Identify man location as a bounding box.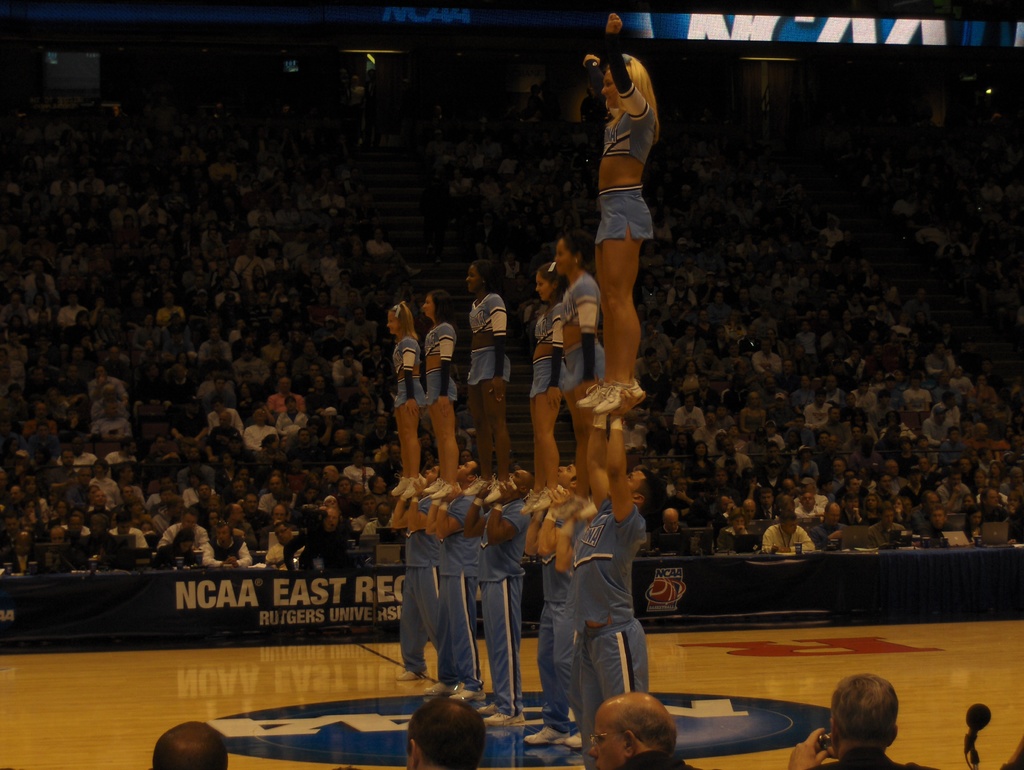
<region>464, 467, 527, 725</region>.
